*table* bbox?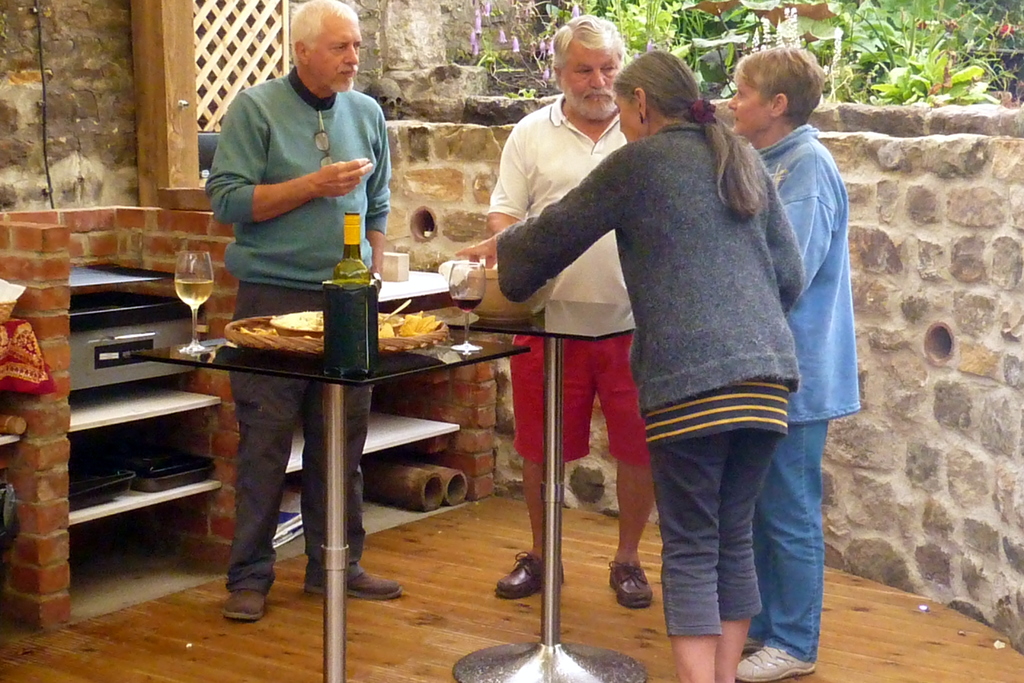
crop(136, 335, 530, 682)
